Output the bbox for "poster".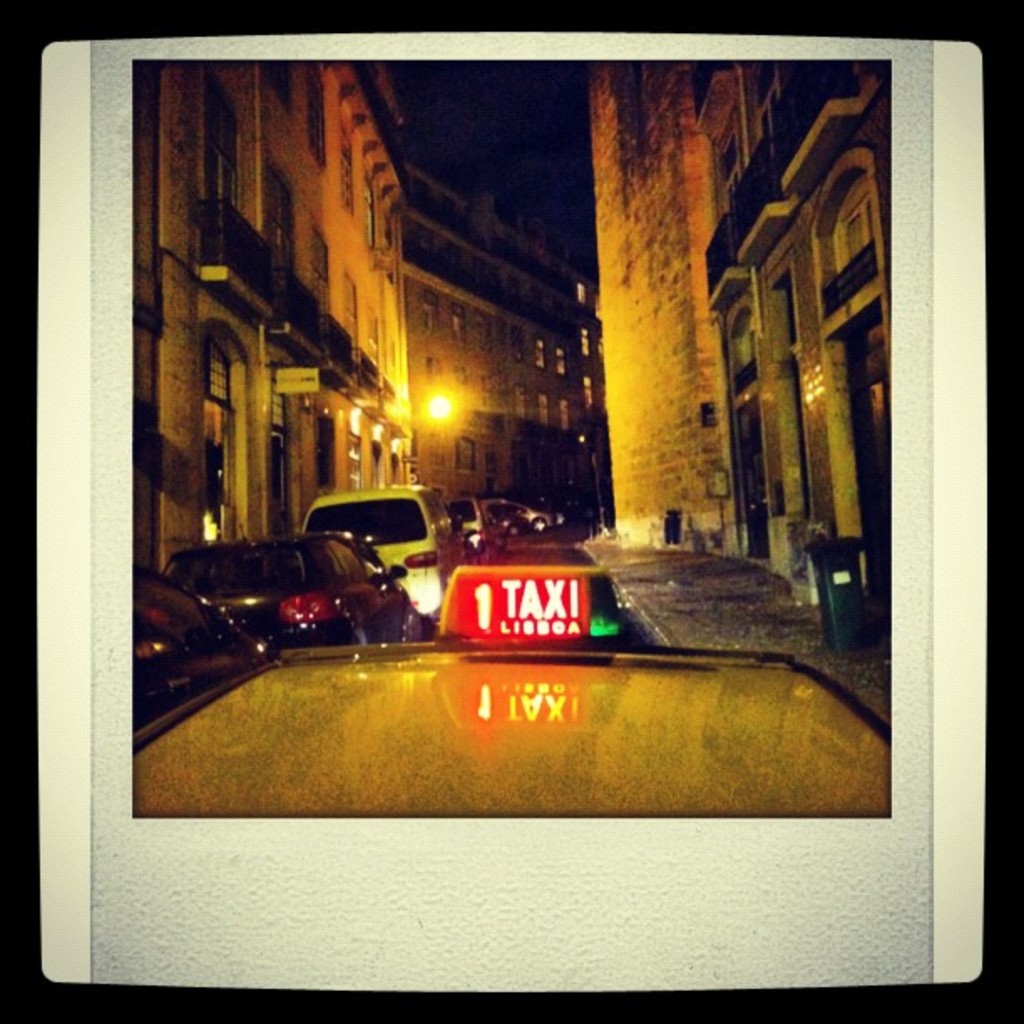
box=[124, 44, 892, 823].
